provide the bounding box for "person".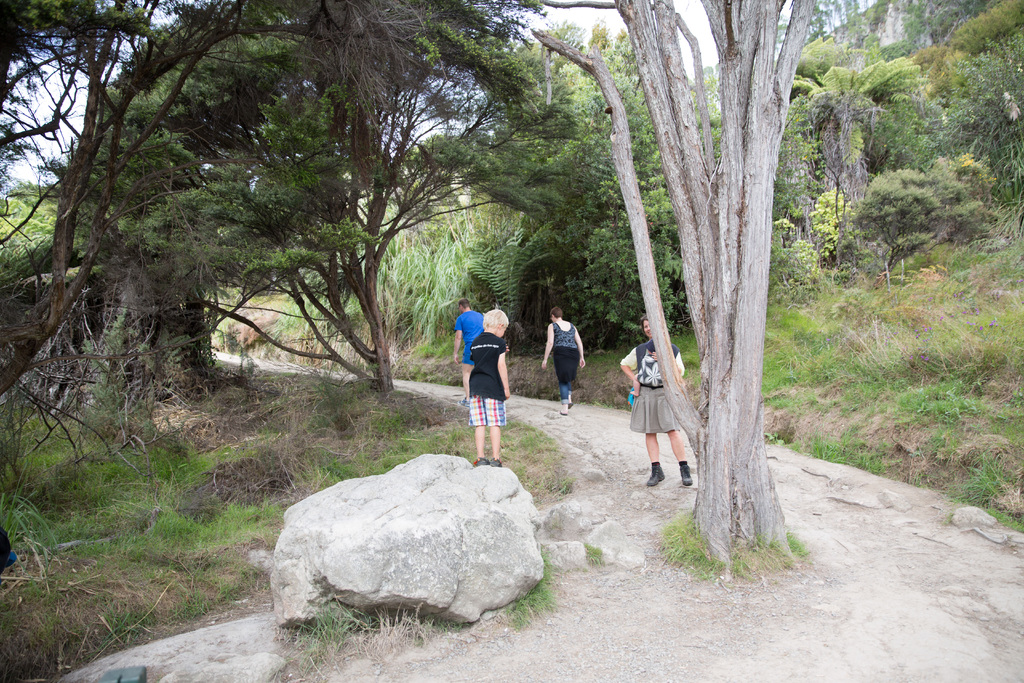
select_region(613, 315, 685, 415).
